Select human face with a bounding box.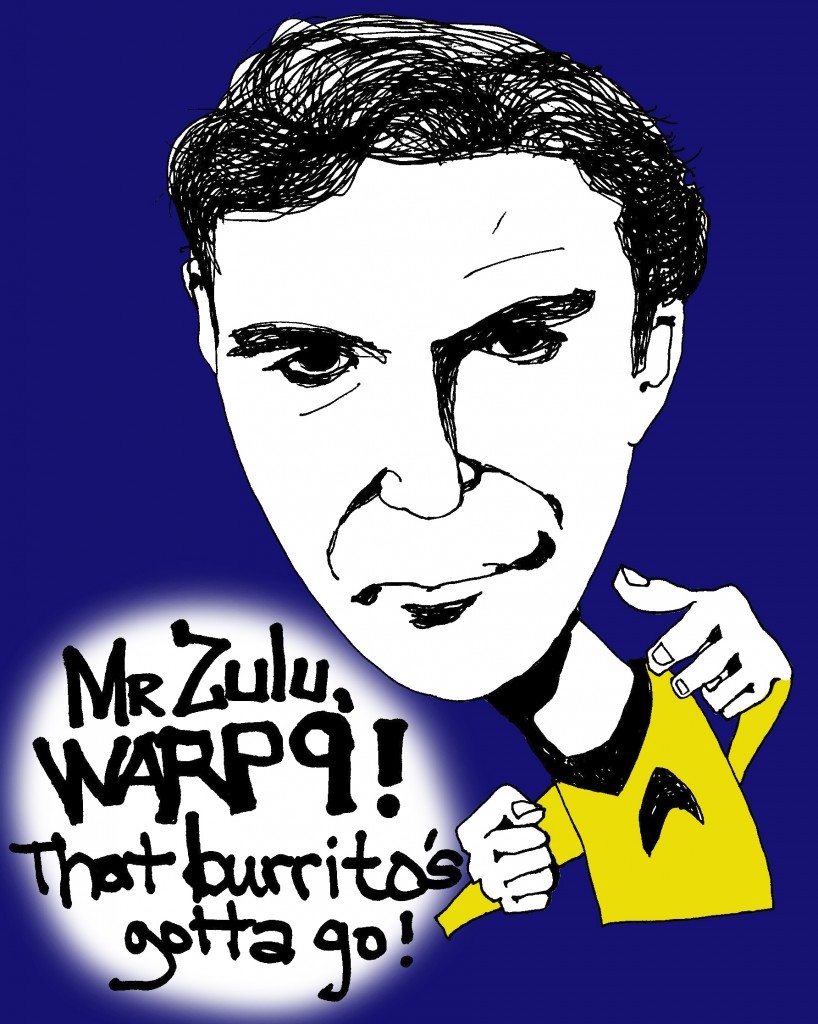
[226,164,664,700].
